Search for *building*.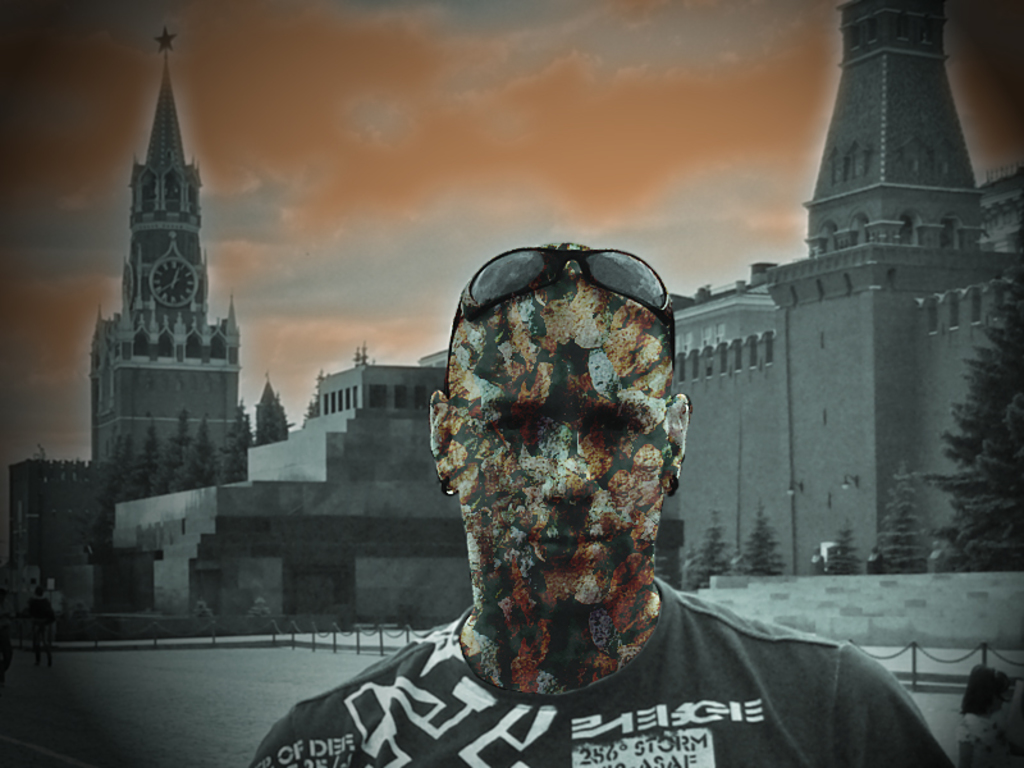
Found at <box>5,0,1023,636</box>.
